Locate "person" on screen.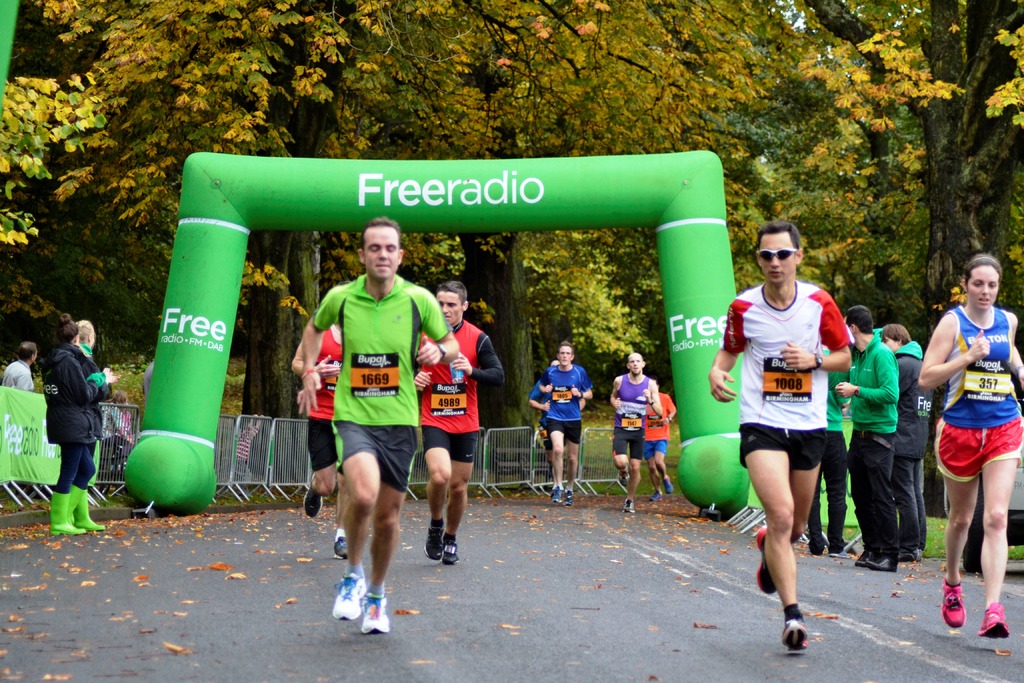
On screen at x1=522 y1=359 x2=573 y2=472.
